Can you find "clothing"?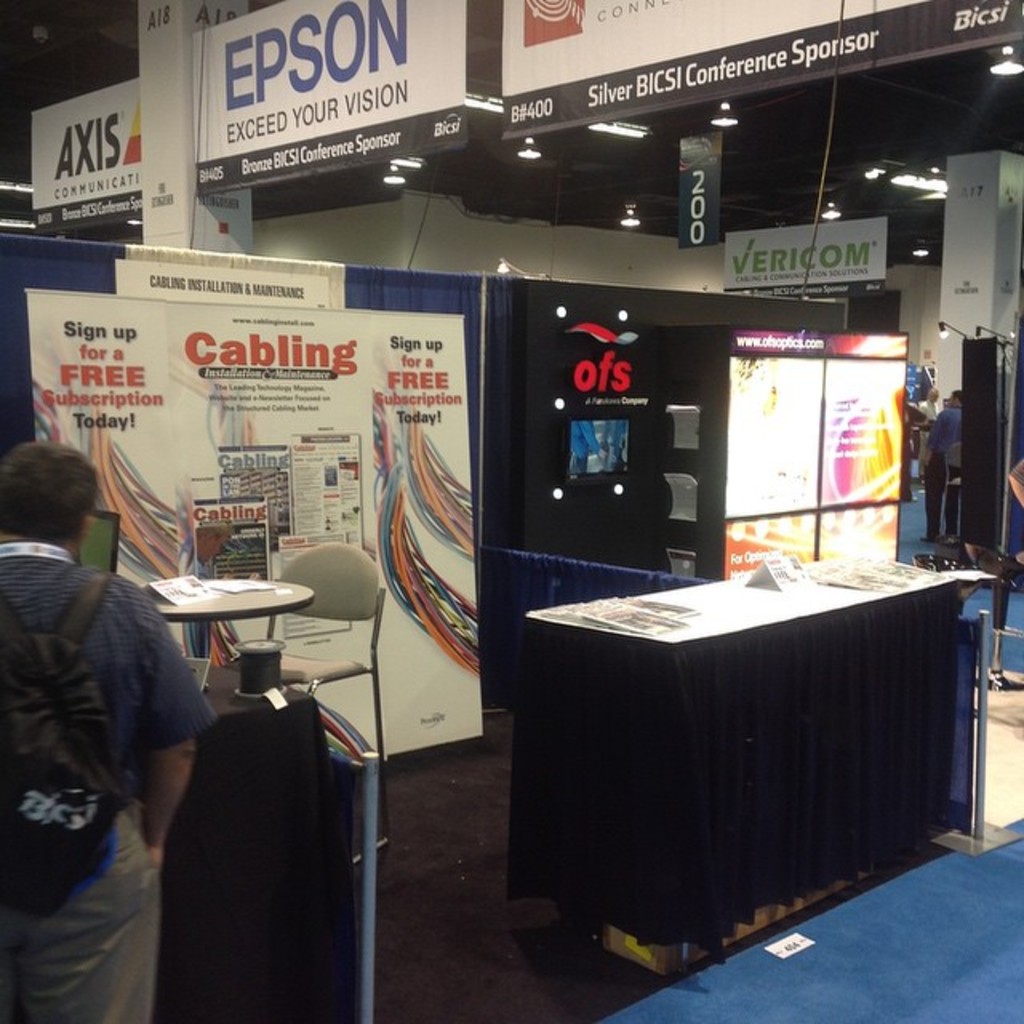
Yes, bounding box: locate(925, 403, 957, 533).
